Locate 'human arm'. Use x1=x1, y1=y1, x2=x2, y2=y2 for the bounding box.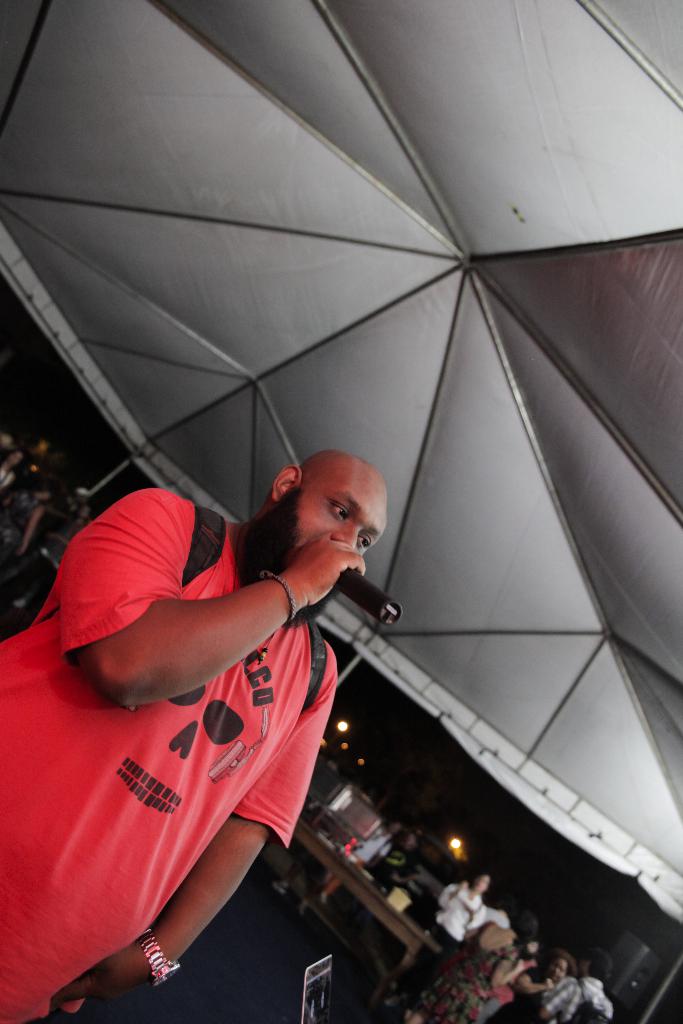
x1=539, y1=977, x2=576, y2=1021.
